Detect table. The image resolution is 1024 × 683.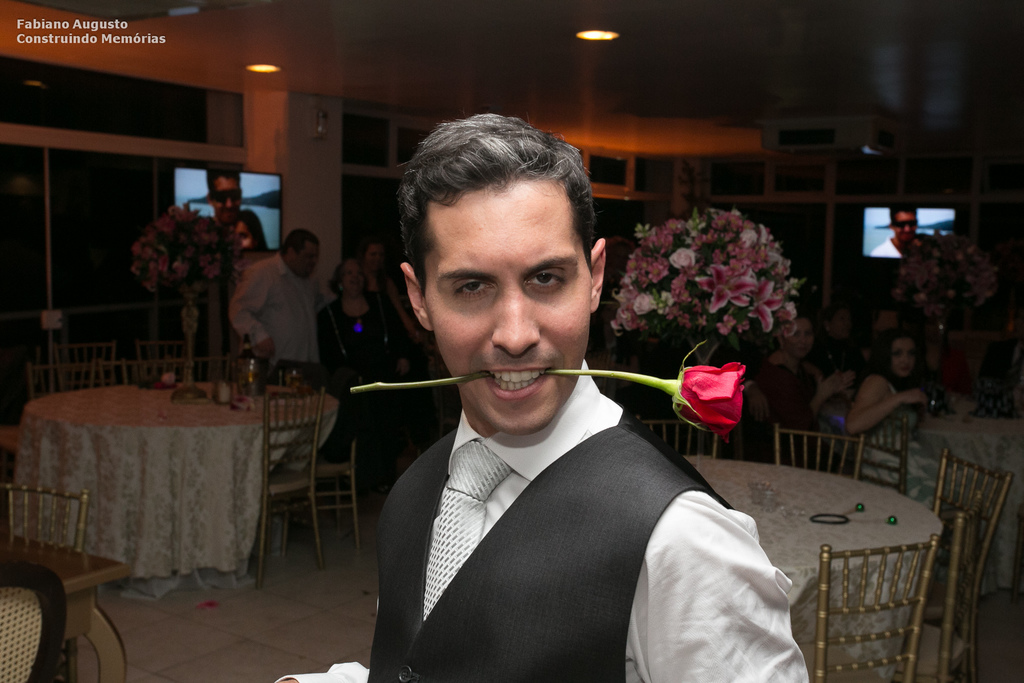
detection(8, 379, 337, 574).
